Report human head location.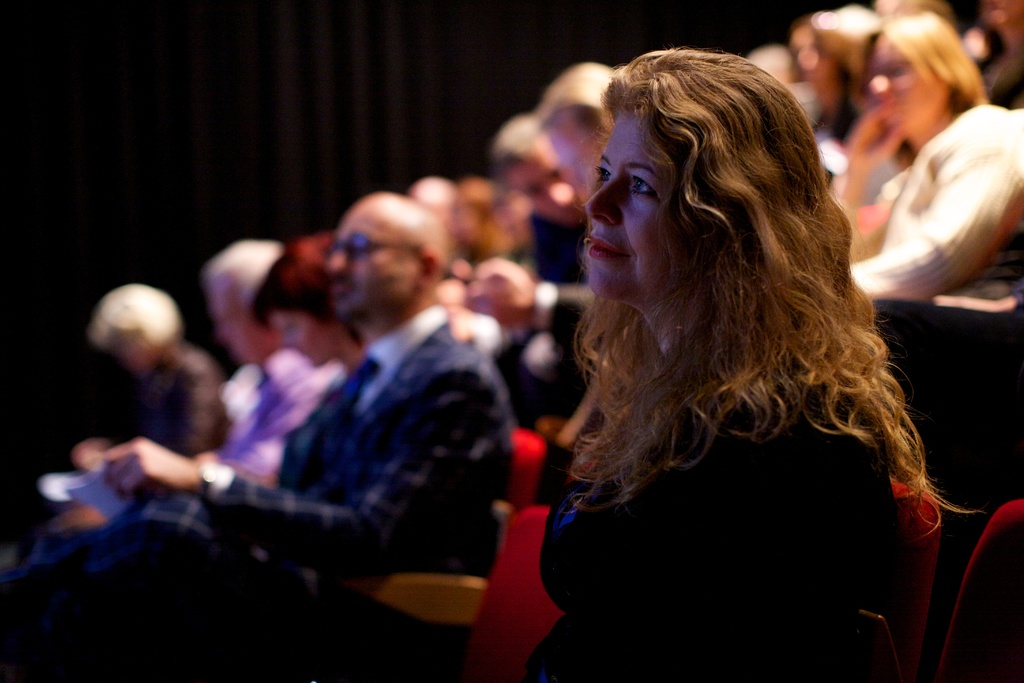
Report: box(797, 4, 875, 104).
